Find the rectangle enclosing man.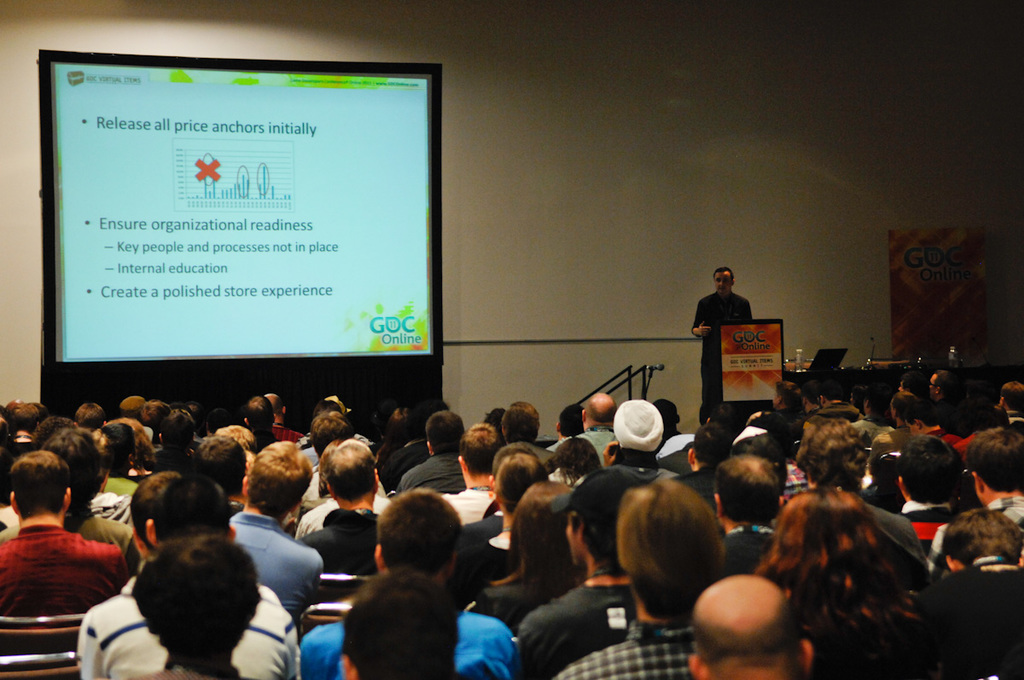
pyautogui.locateOnScreen(288, 481, 514, 679).
